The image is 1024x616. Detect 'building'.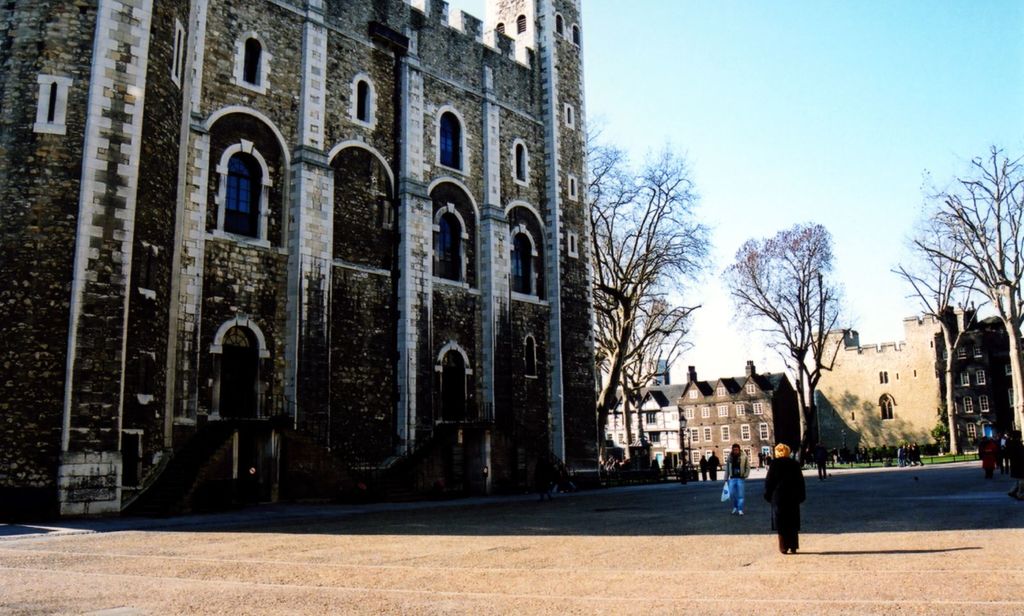
Detection: select_region(0, 0, 596, 517).
